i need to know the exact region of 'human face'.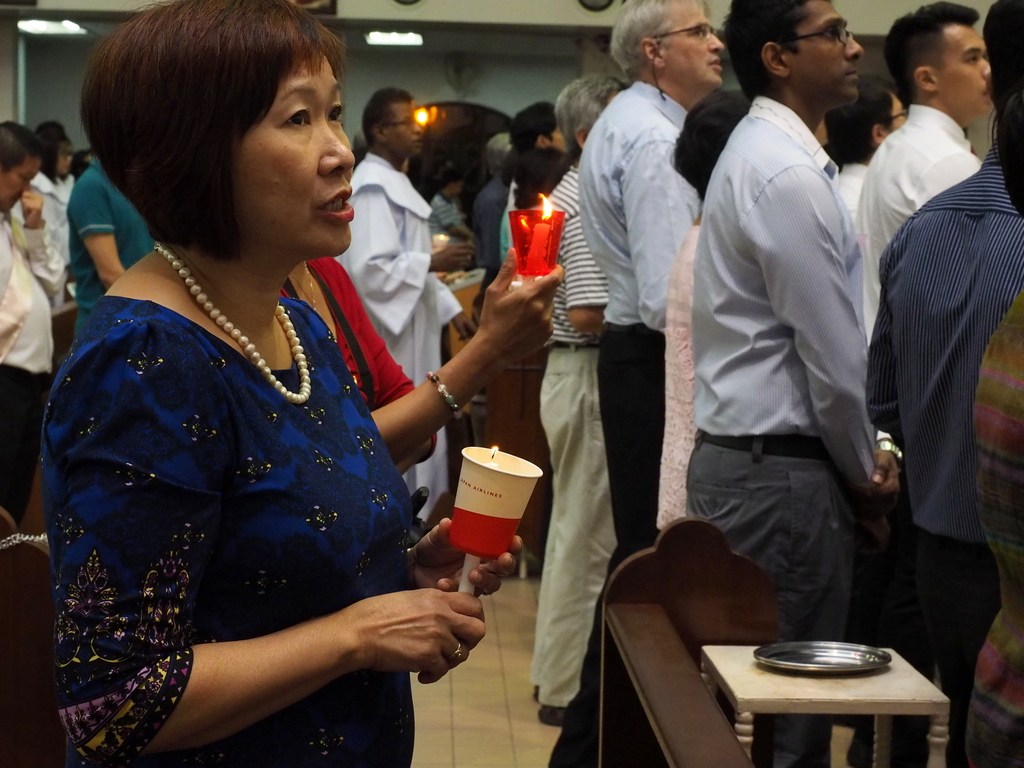
Region: Rect(788, 0, 868, 105).
